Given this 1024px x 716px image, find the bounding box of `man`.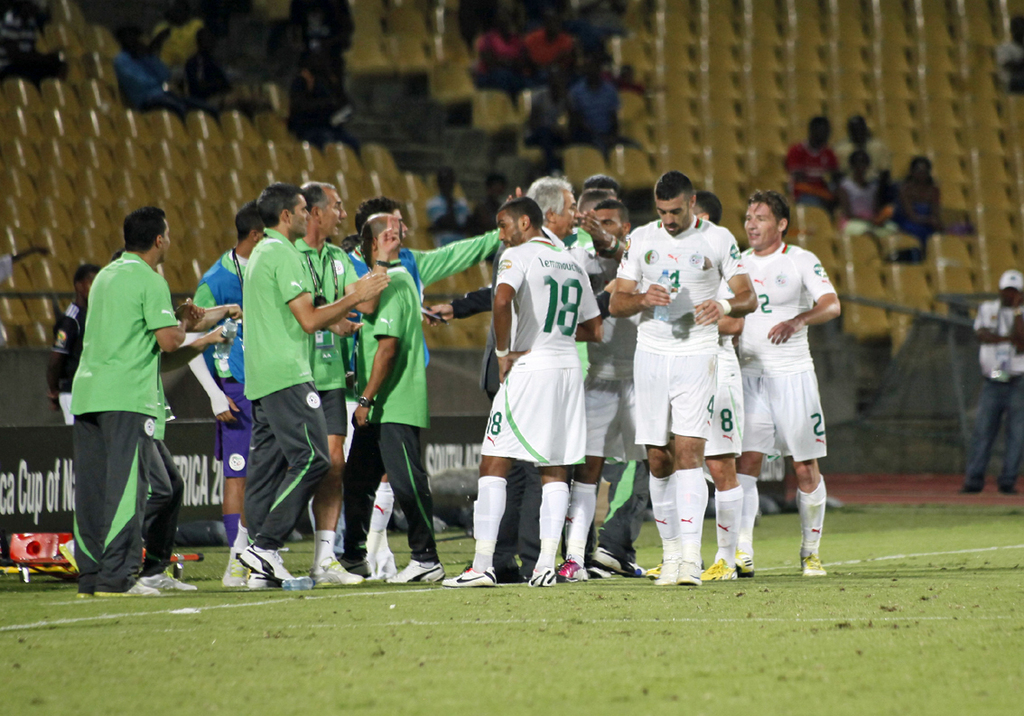
l=688, t=194, r=742, b=582.
